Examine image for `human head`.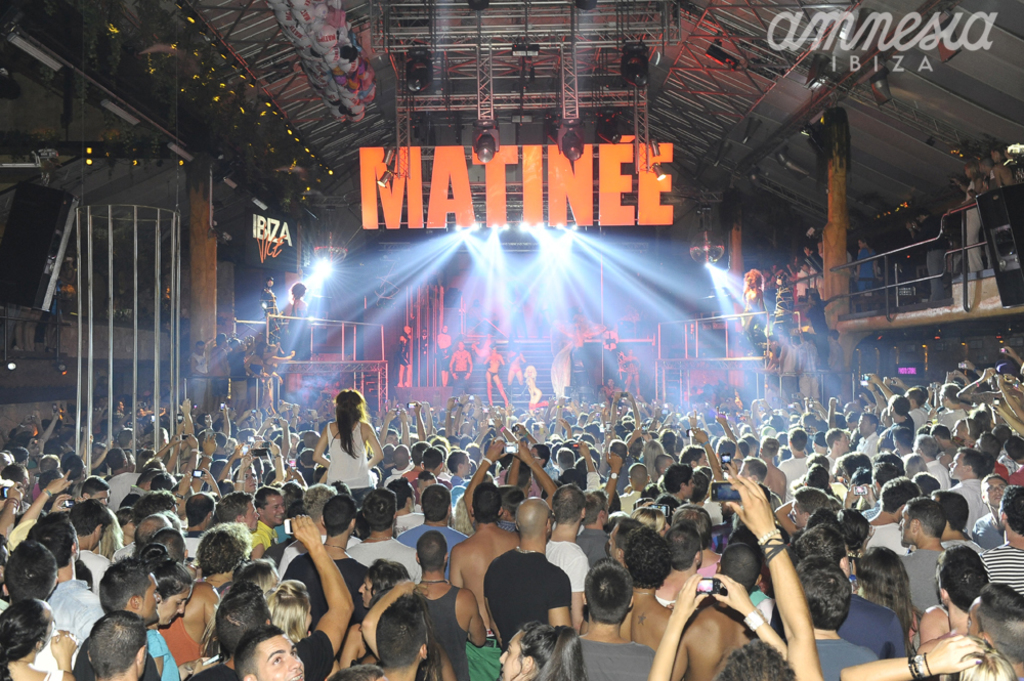
Examination result: <bbox>659, 529, 705, 572</bbox>.
